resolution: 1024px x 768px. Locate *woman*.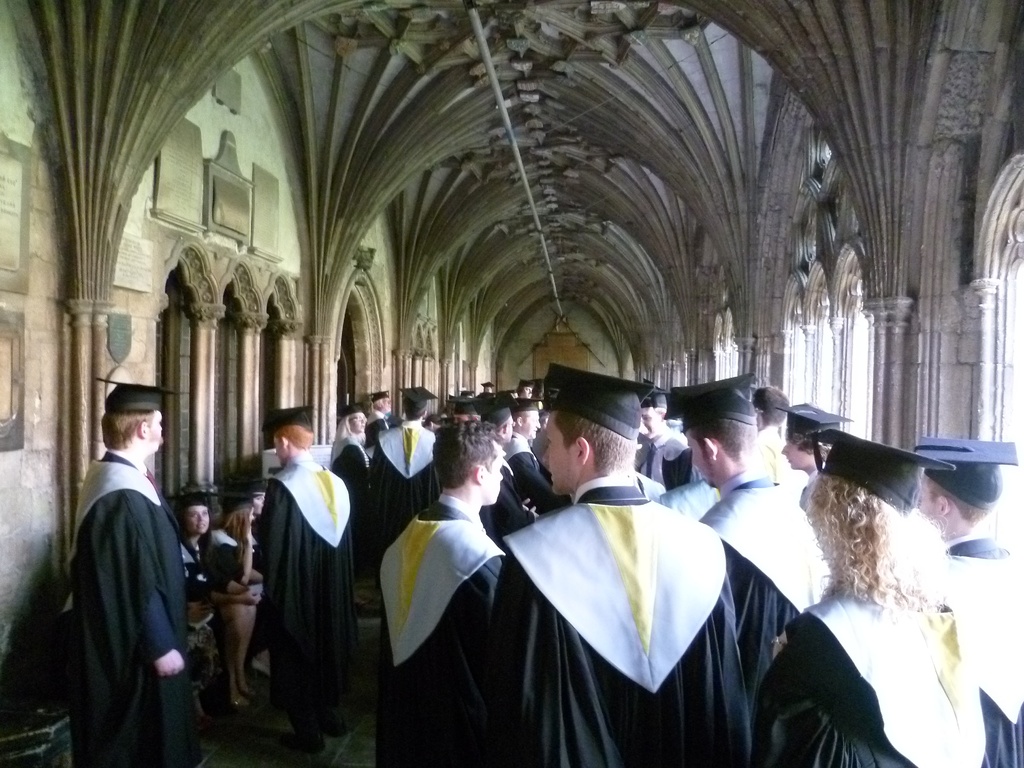
<box>207,495,266,600</box>.
